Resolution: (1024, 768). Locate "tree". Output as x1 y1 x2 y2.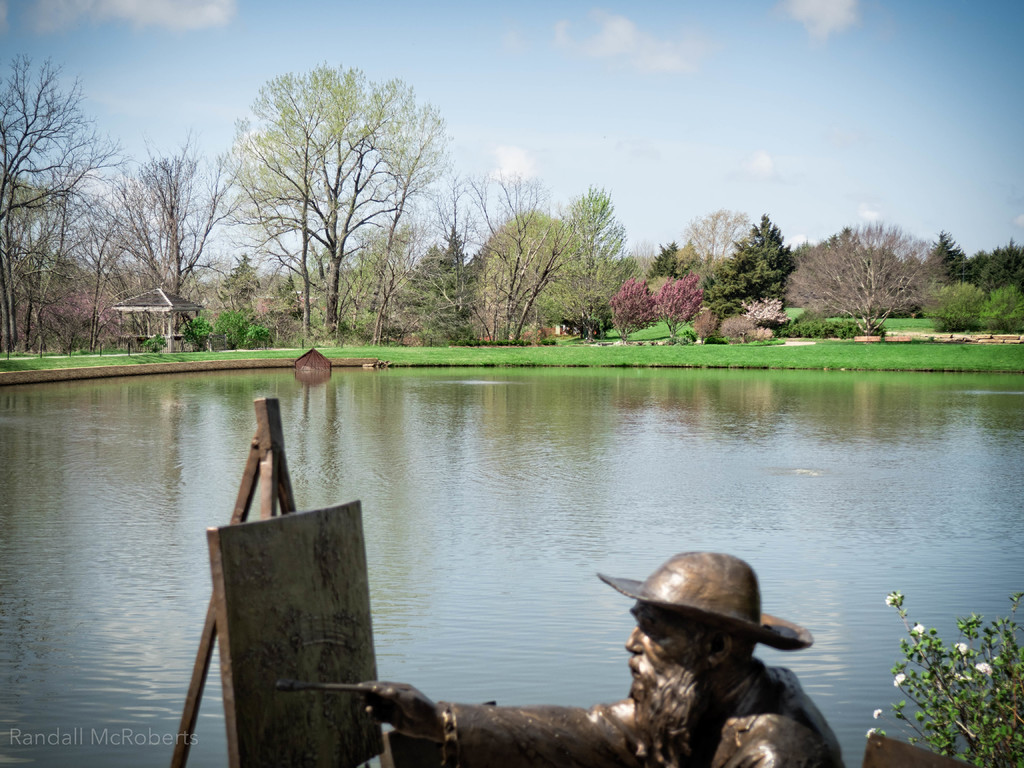
562 177 630 329.
